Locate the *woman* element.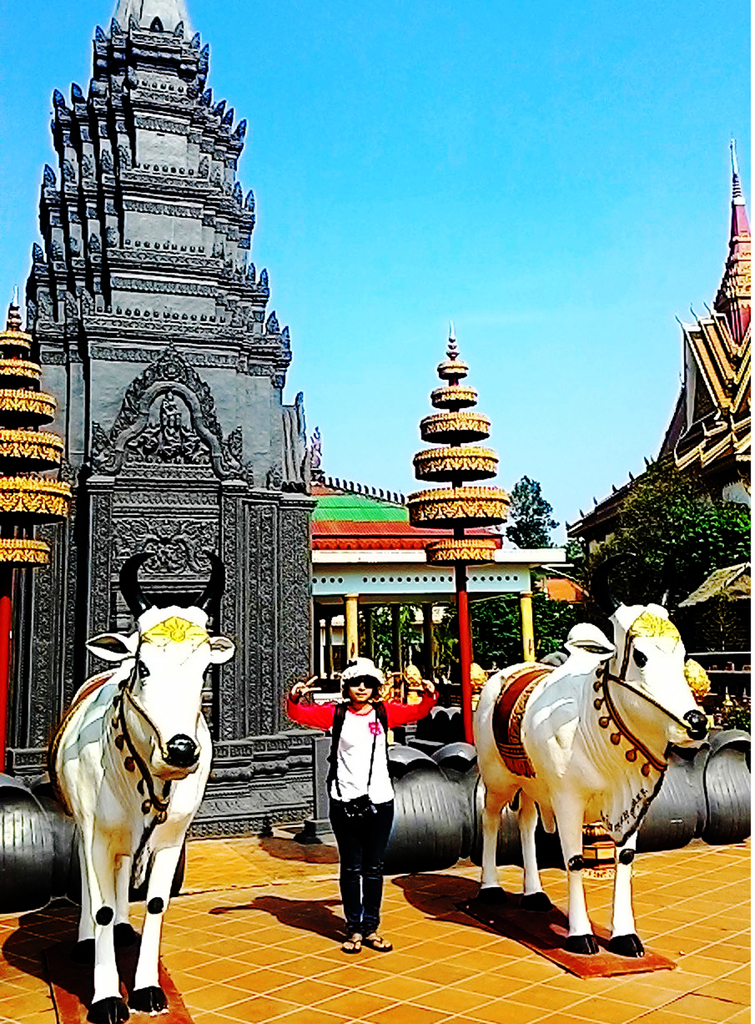
Element bbox: bbox=[280, 653, 446, 956].
